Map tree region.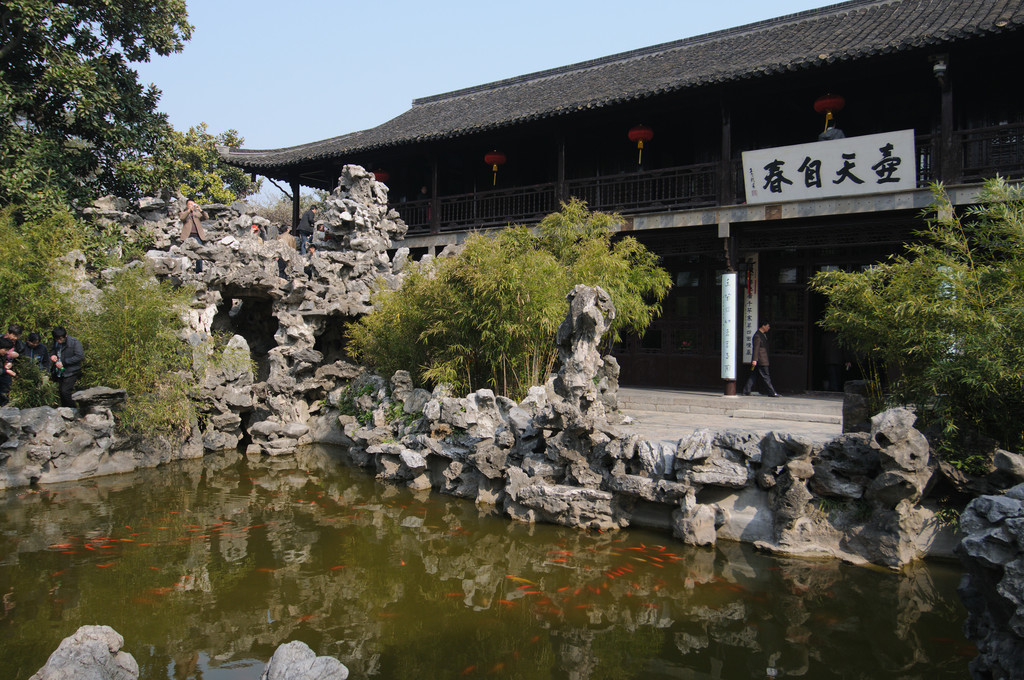
Mapped to box=[0, 0, 266, 213].
